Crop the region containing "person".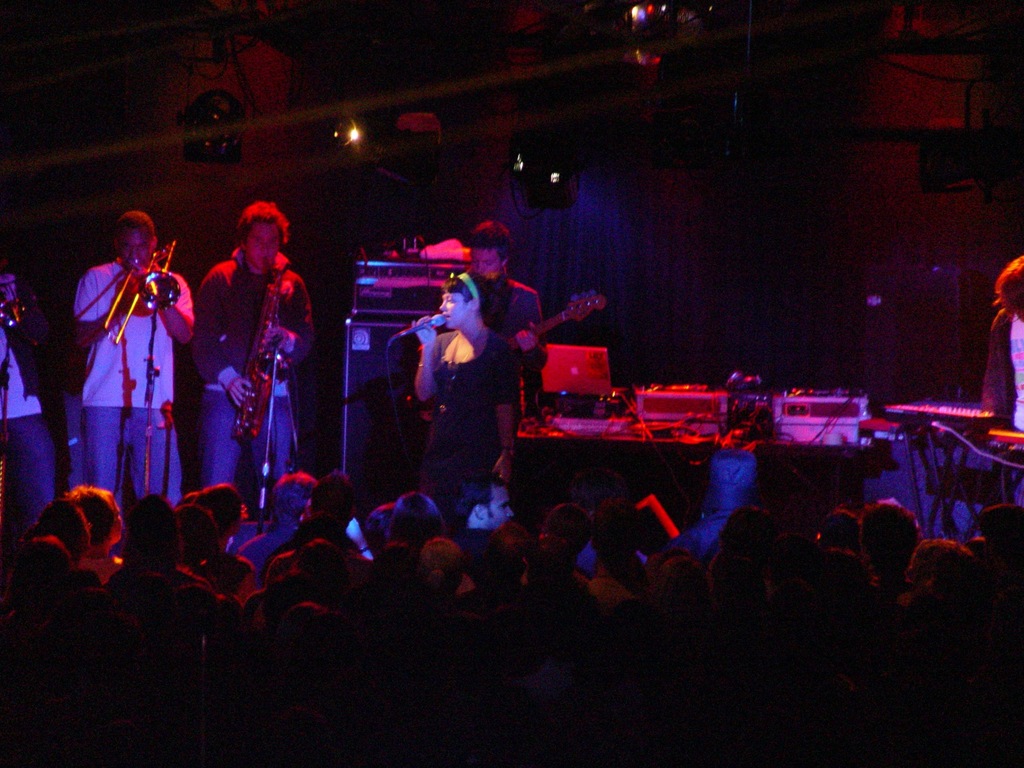
Crop region: bbox=(103, 495, 198, 604).
